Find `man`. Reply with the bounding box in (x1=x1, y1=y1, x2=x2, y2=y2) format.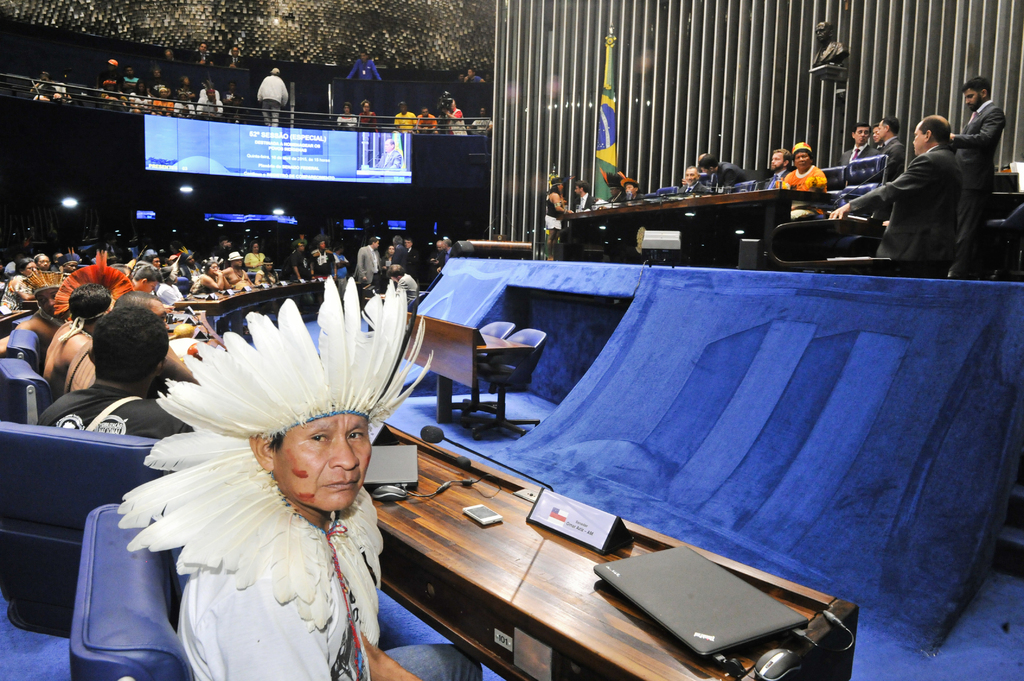
(x1=104, y1=294, x2=439, y2=664).
